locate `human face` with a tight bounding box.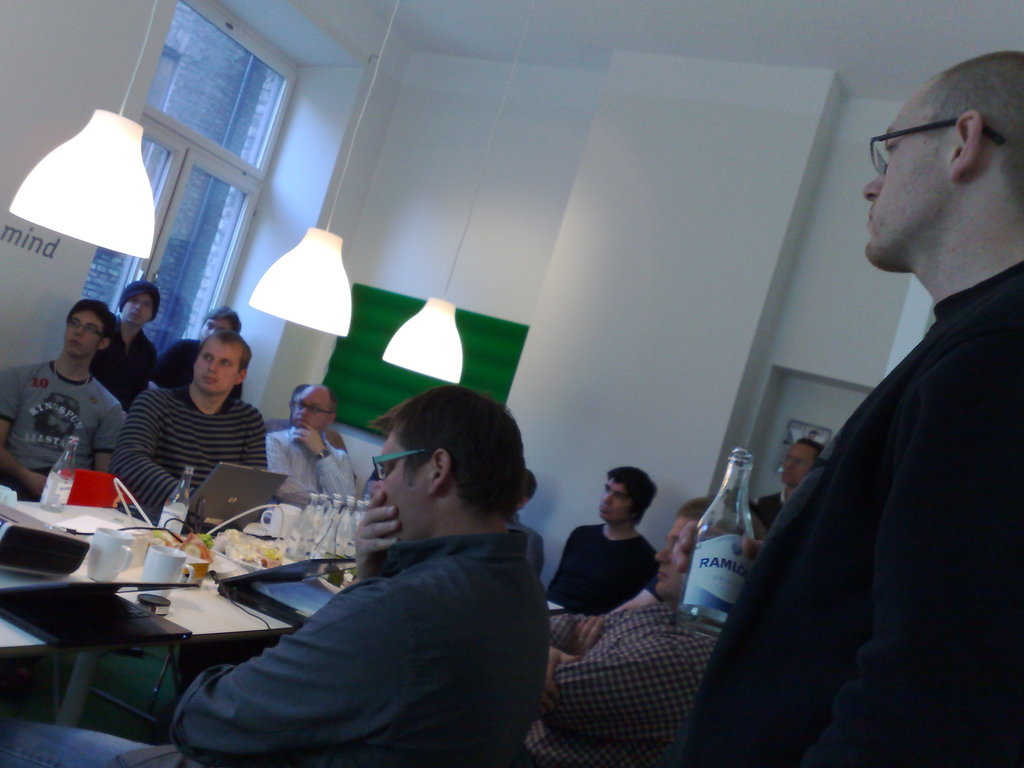
crop(865, 89, 954, 256).
